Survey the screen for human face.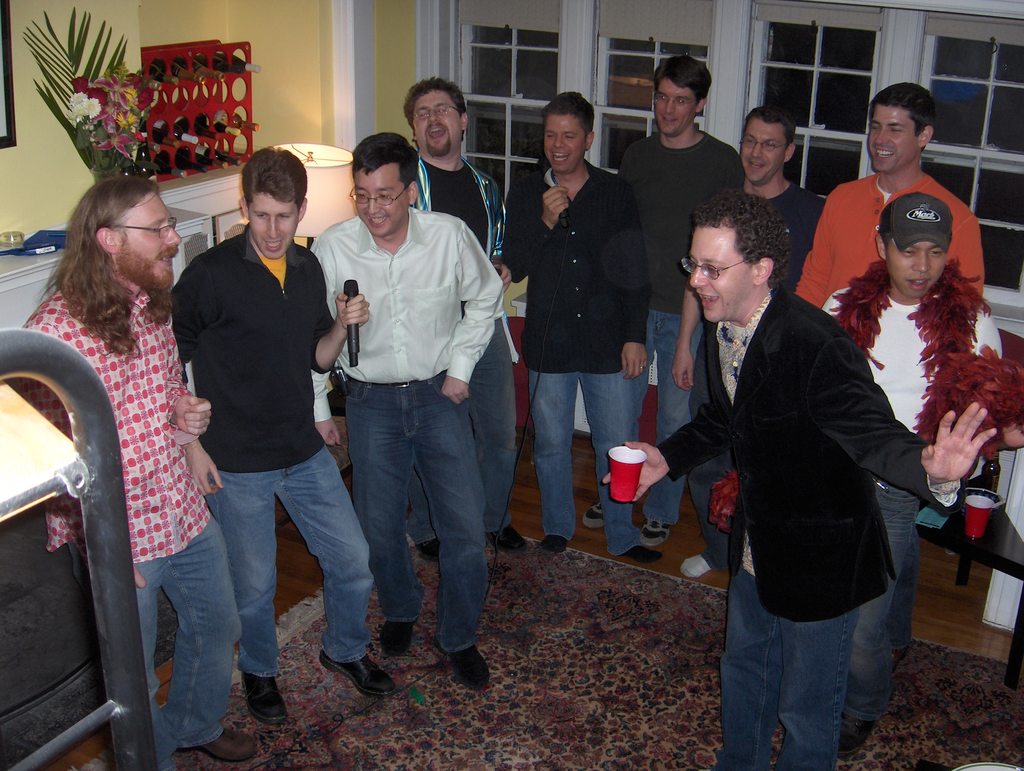
Survey found: box(249, 191, 301, 261).
